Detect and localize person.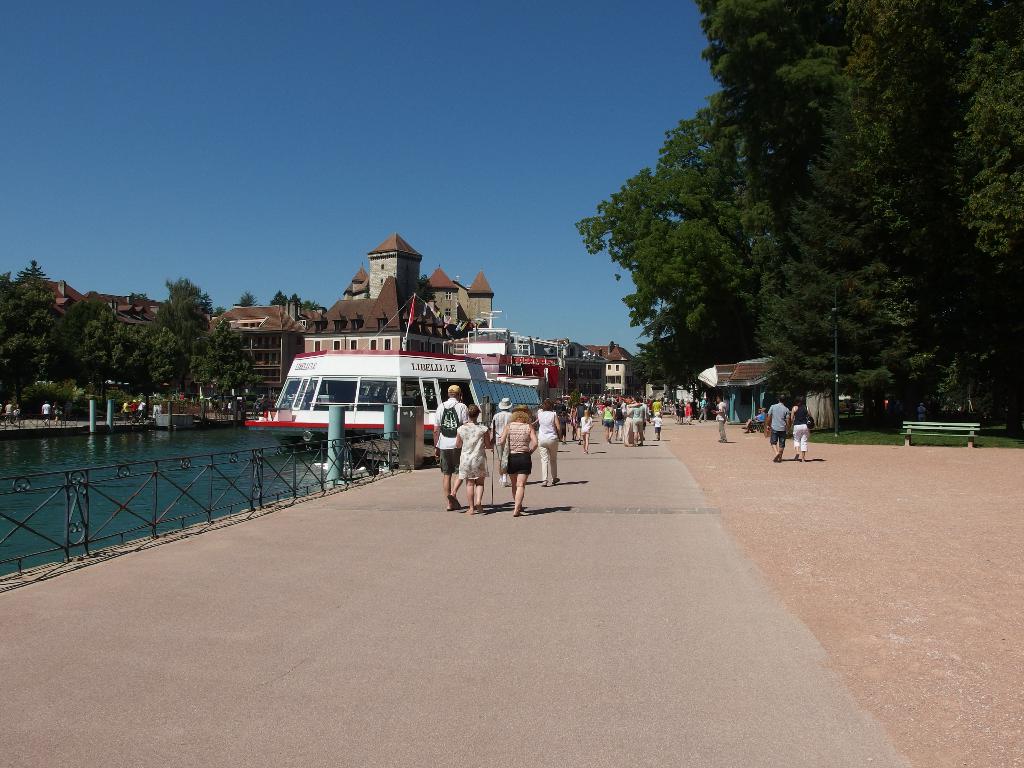
Localized at [567, 401, 578, 440].
